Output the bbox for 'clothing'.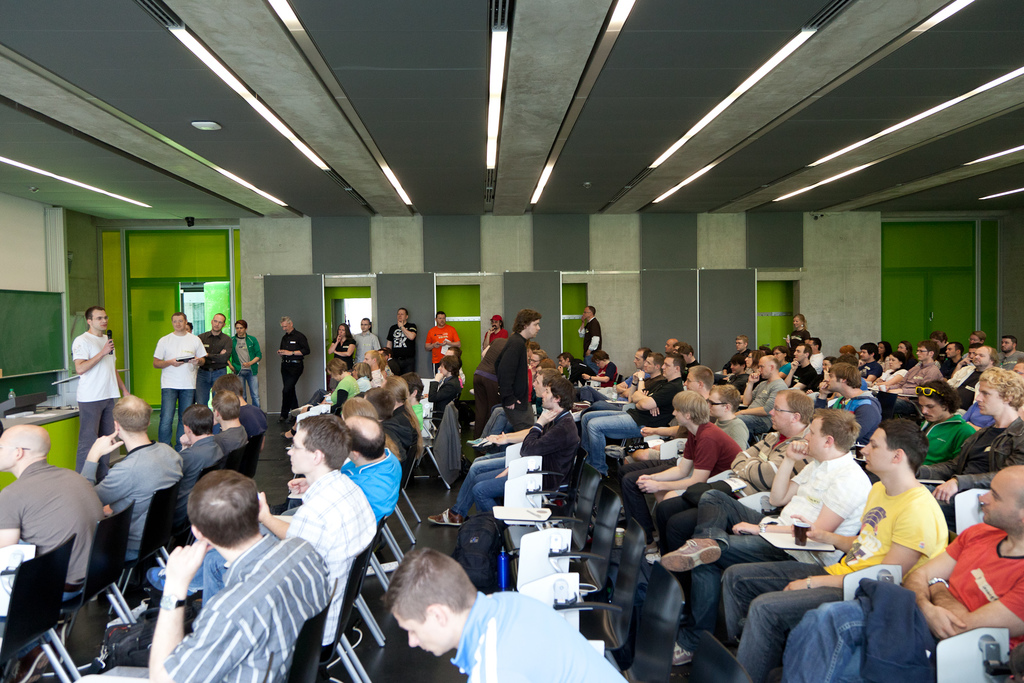
detection(371, 412, 417, 473).
